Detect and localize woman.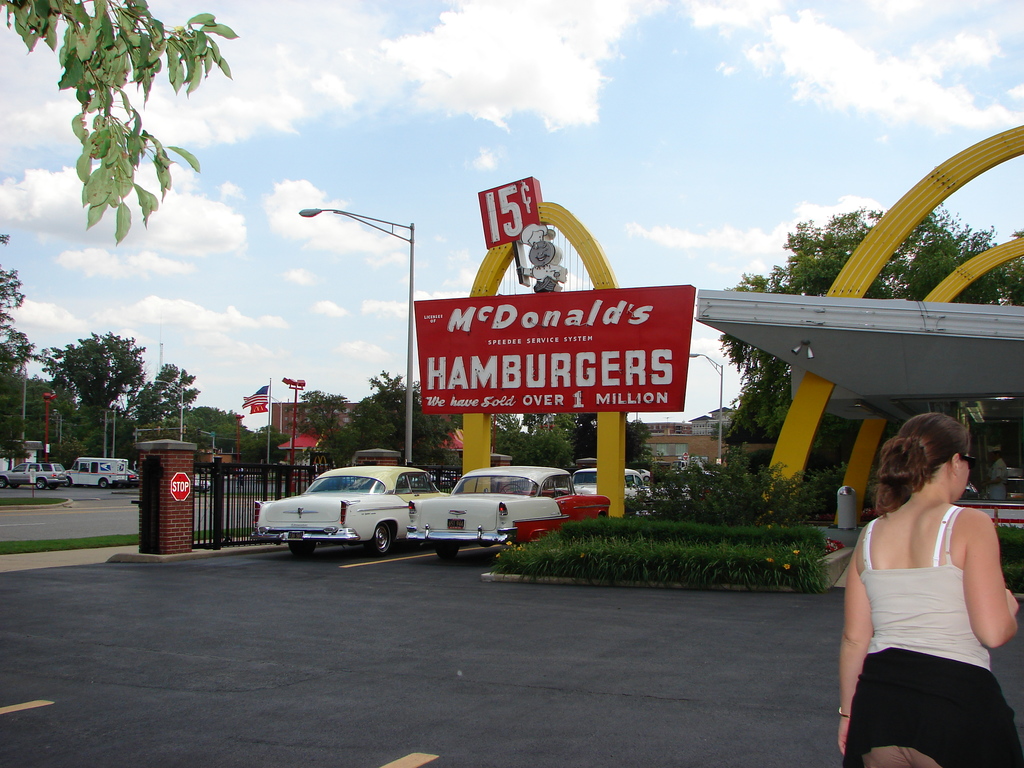
Localized at (x1=828, y1=403, x2=1017, y2=760).
